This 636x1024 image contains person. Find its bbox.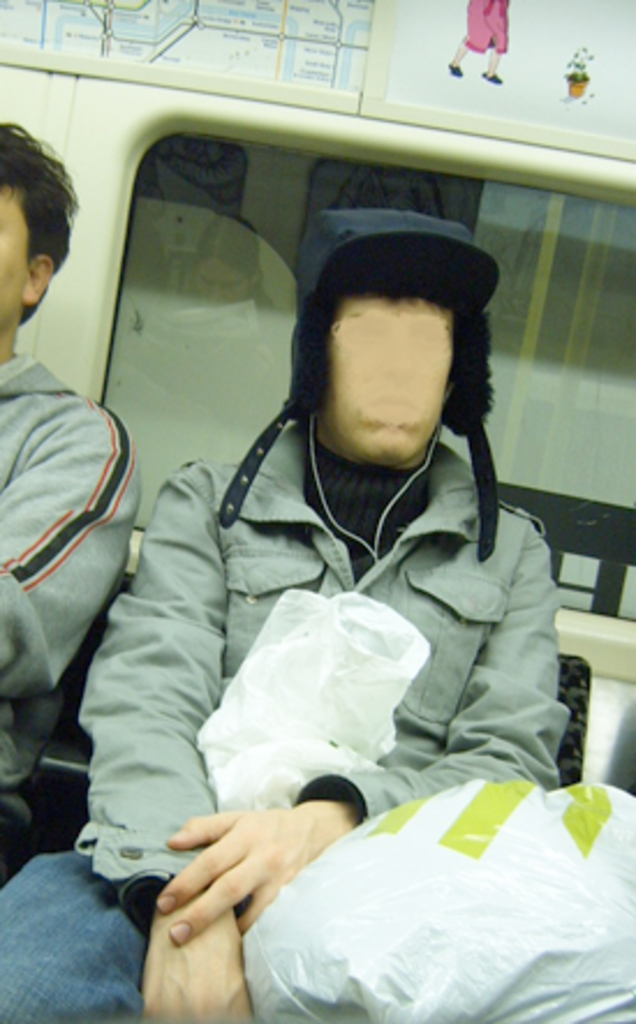
region(0, 120, 136, 874).
